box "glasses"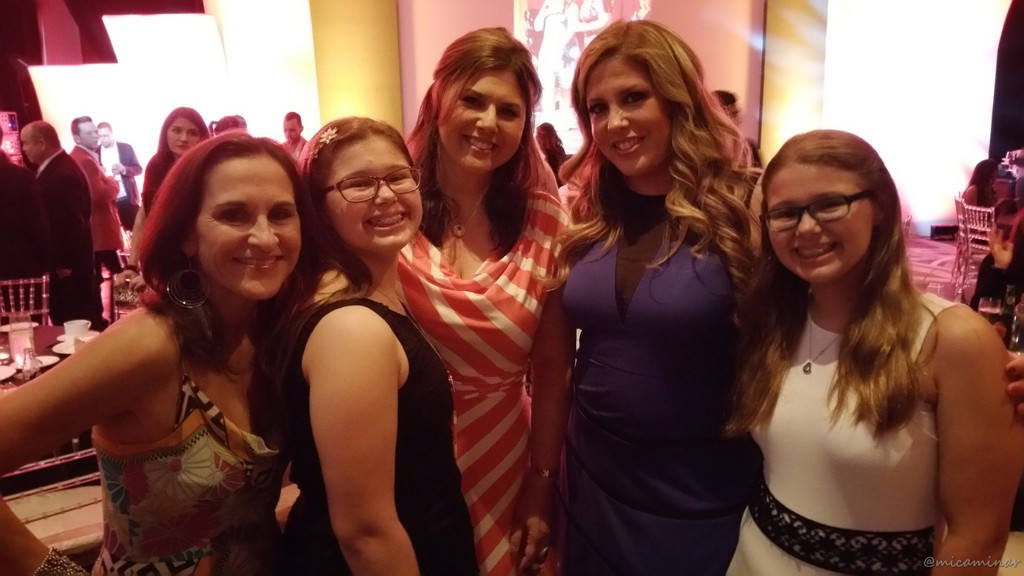
317, 164, 422, 204
